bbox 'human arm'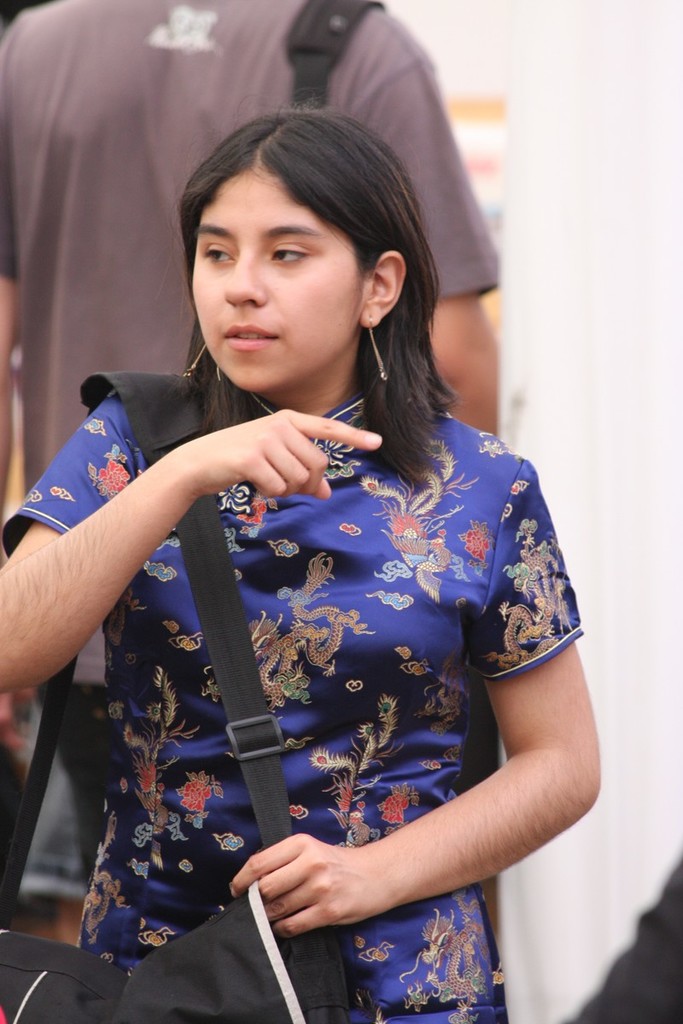
{"x1": 369, "y1": 55, "x2": 503, "y2": 439}
